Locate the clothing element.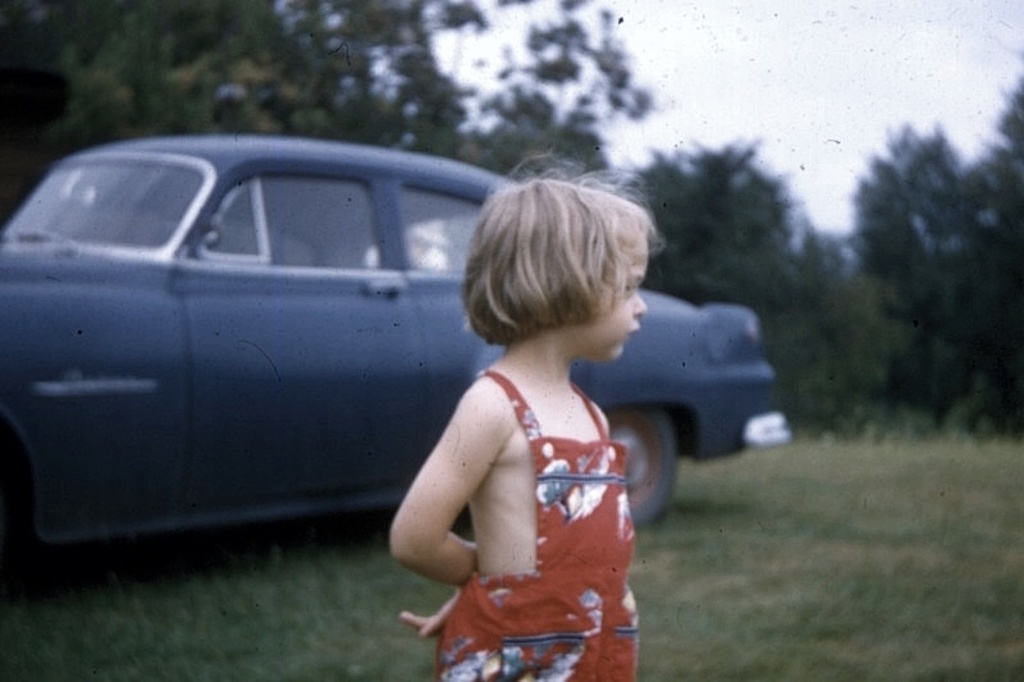
Element bbox: select_region(438, 365, 648, 681).
